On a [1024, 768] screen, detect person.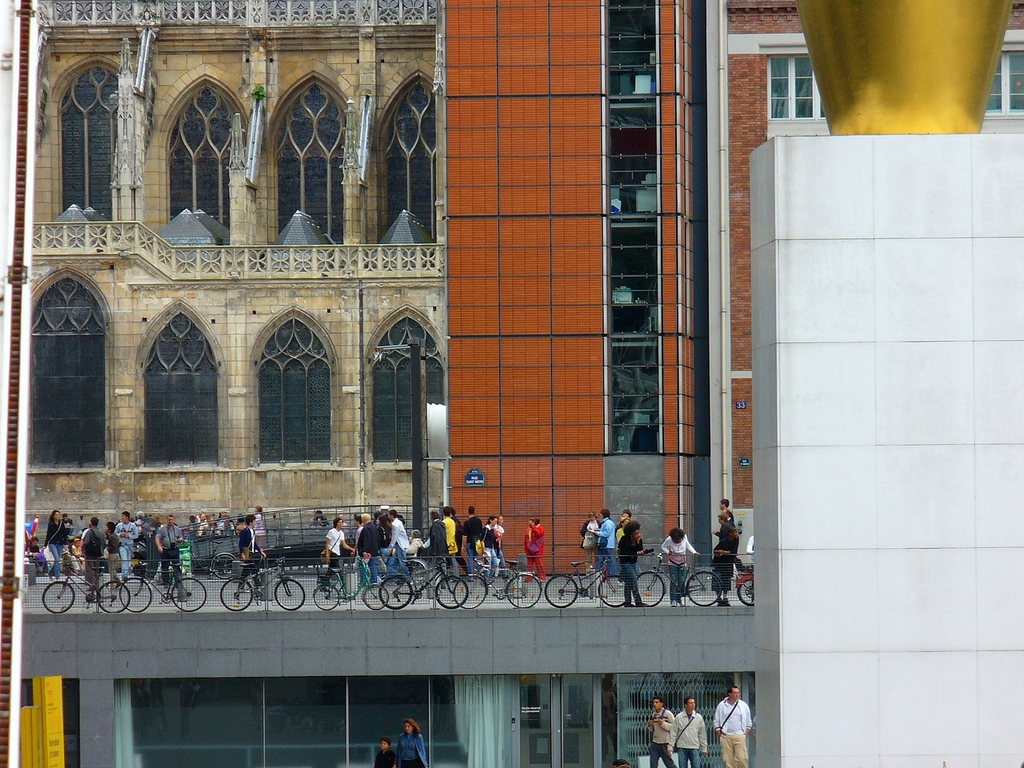
pyautogui.locateOnScreen(112, 512, 138, 574).
